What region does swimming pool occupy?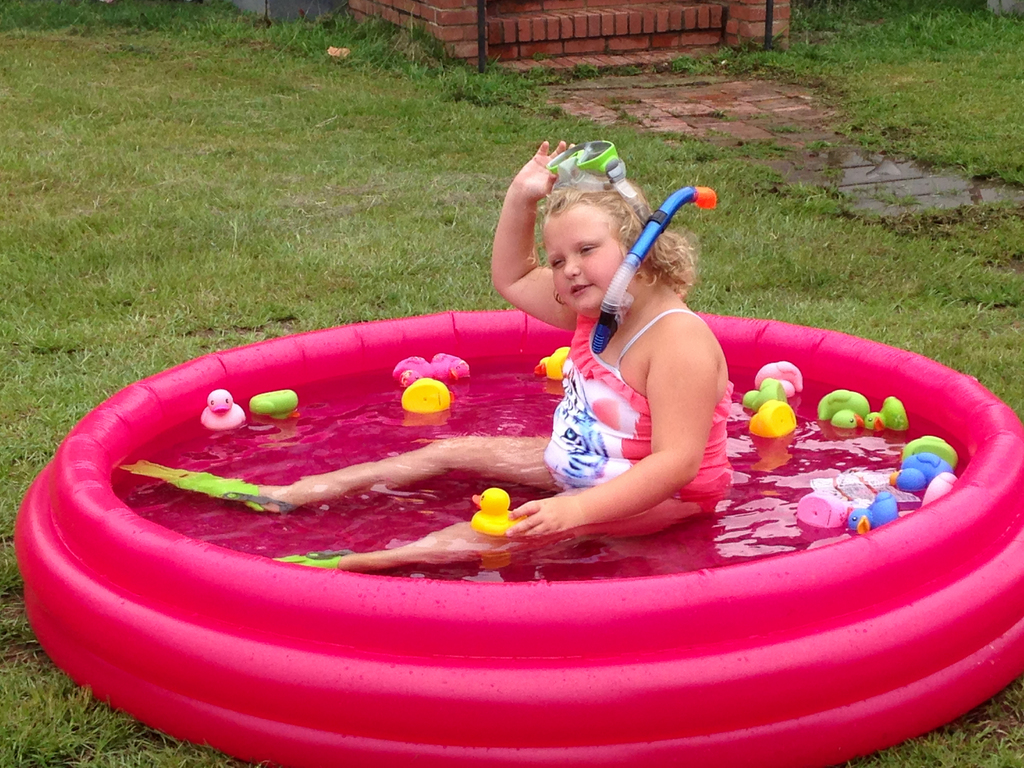
{"x1": 0, "y1": 275, "x2": 1023, "y2": 732}.
